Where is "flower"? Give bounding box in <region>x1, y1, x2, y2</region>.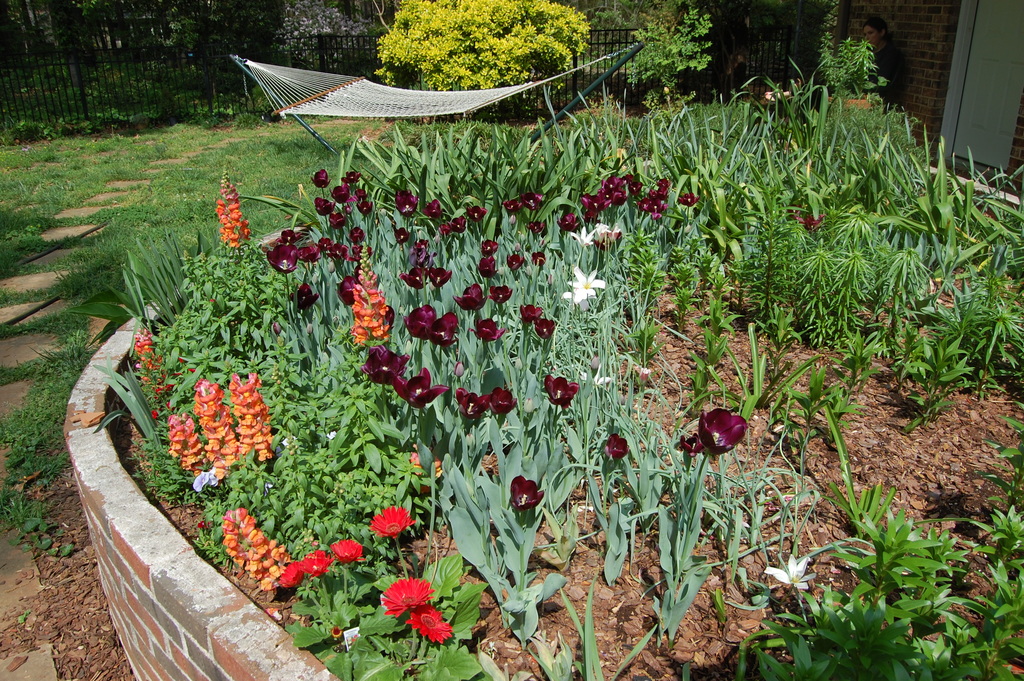
<region>404, 267, 424, 290</region>.
